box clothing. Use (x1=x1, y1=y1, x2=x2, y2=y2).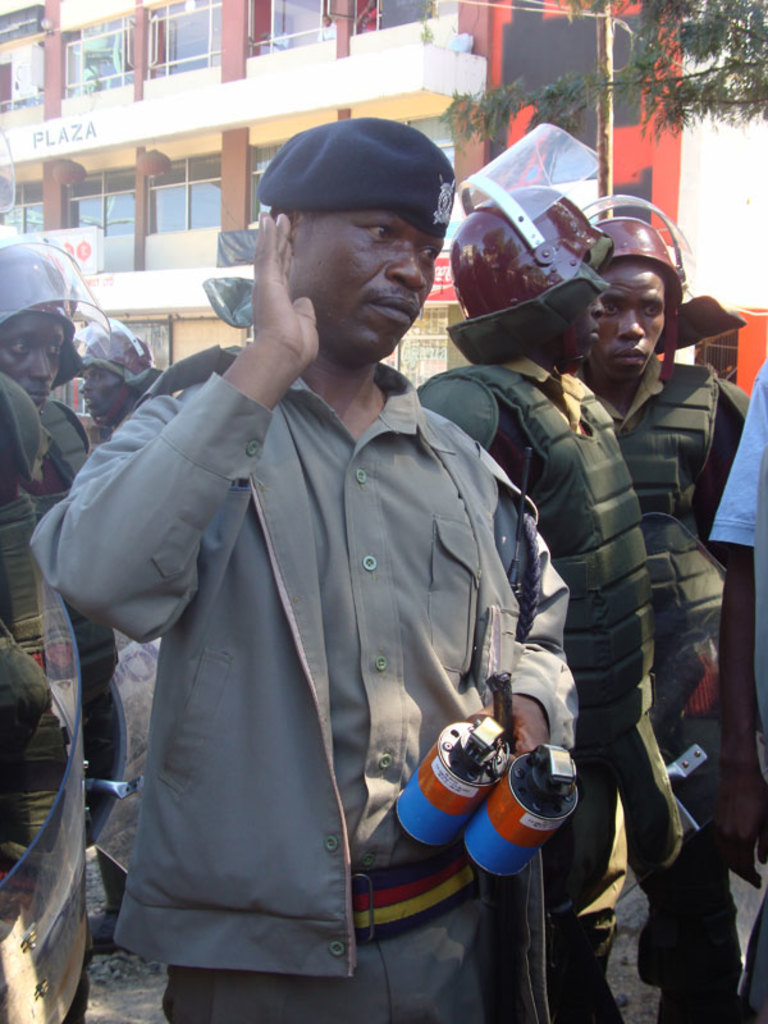
(x1=705, y1=355, x2=767, y2=1023).
